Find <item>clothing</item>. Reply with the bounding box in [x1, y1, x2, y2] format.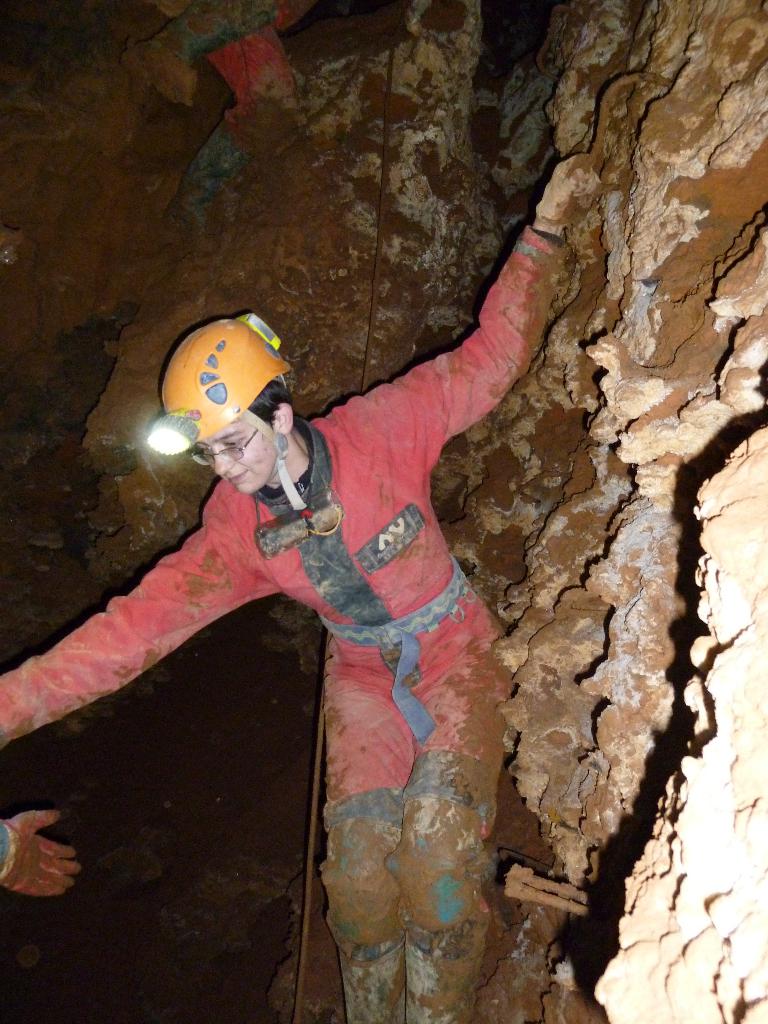
[0, 225, 573, 1023].
